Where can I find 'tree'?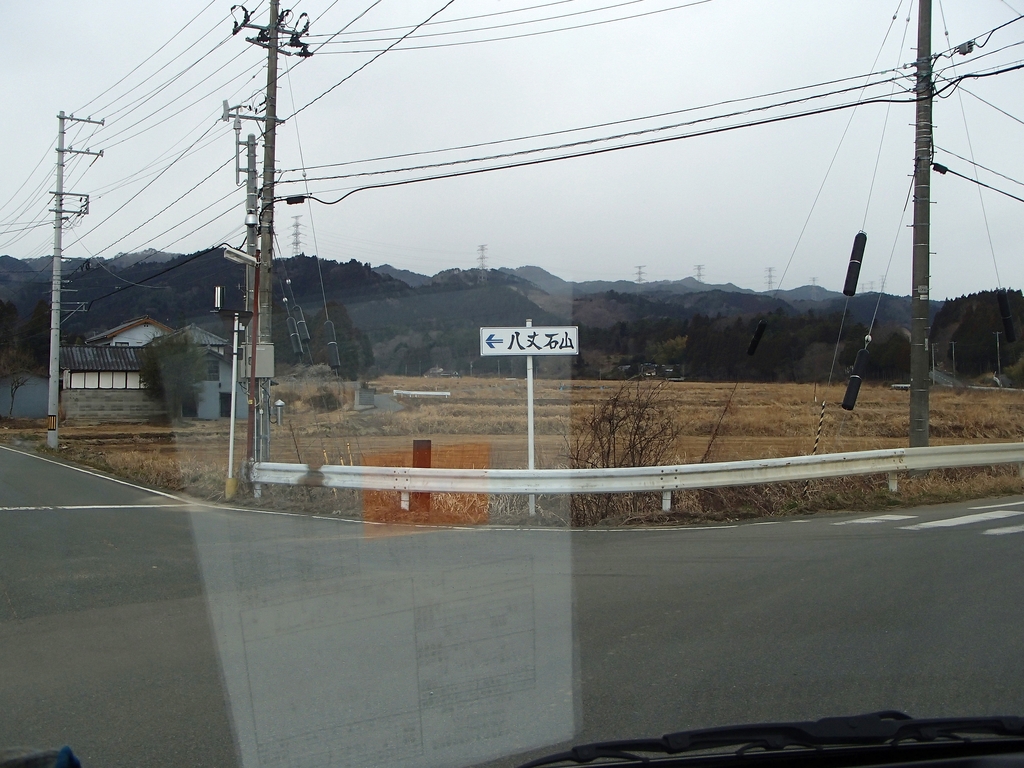
You can find it at x1=134, y1=328, x2=206, y2=422.
